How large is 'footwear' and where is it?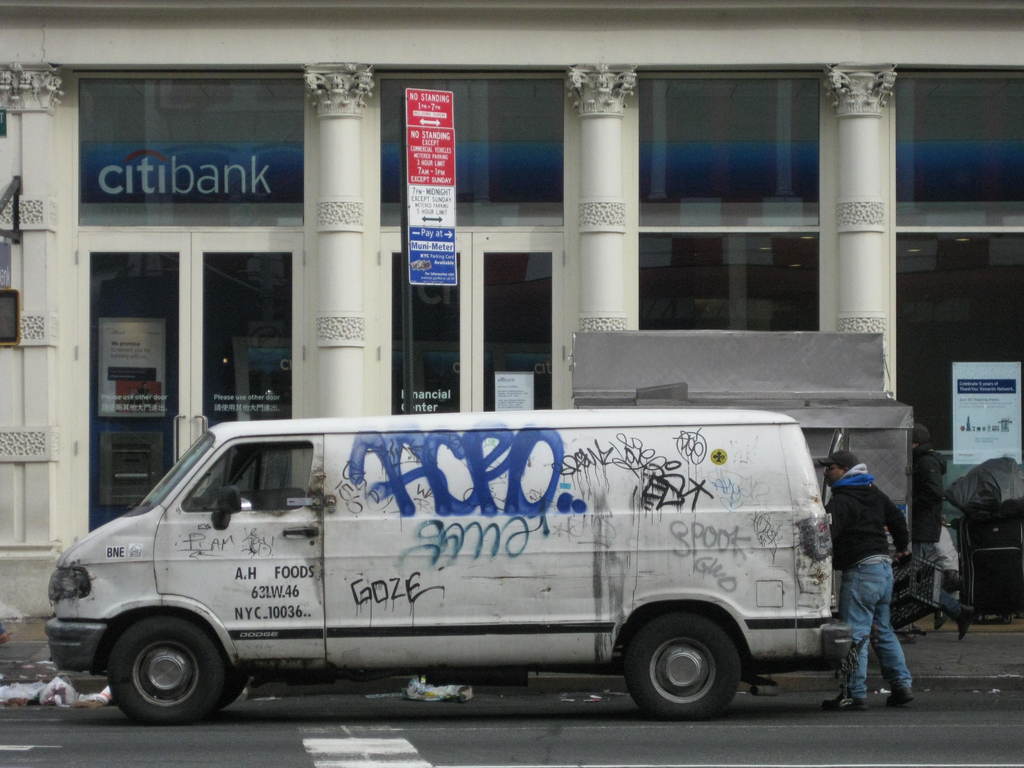
Bounding box: select_region(886, 685, 916, 708).
